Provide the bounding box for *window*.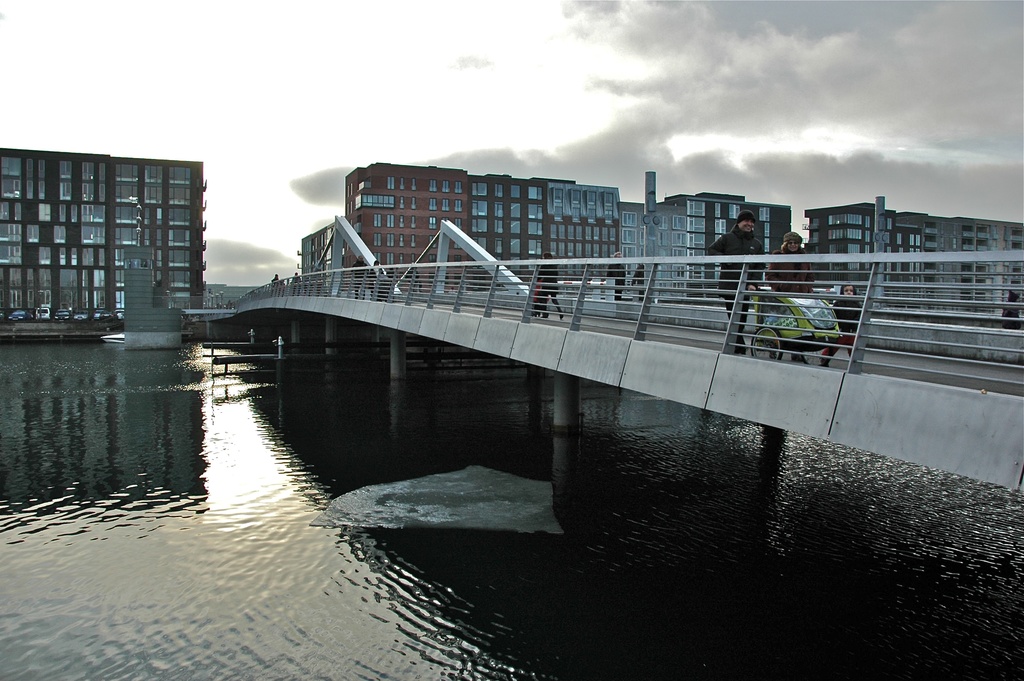
[x1=301, y1=242, x2=310, y2=248].
